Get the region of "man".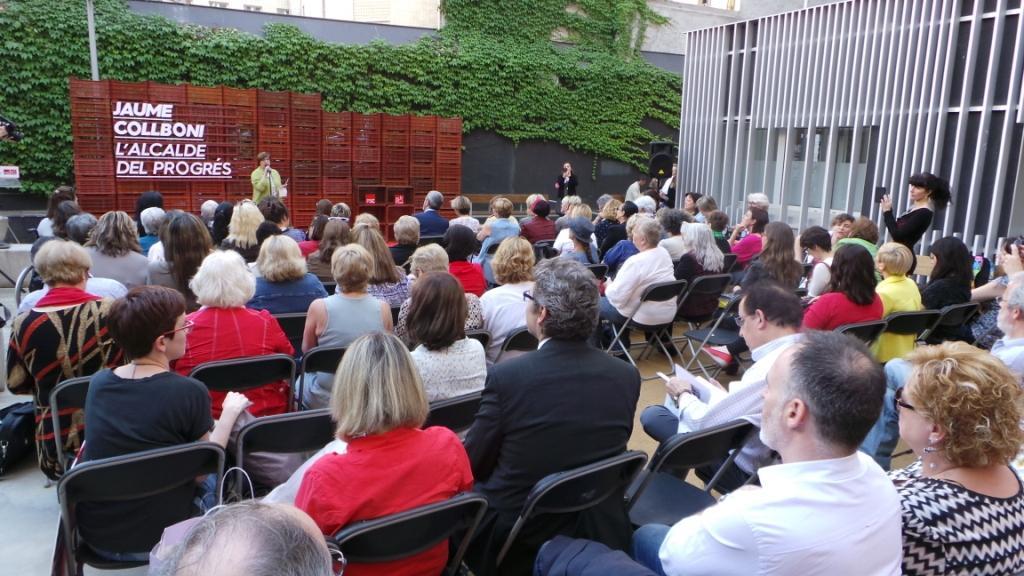
(left=598, top=199, right=640, bottom=257).
